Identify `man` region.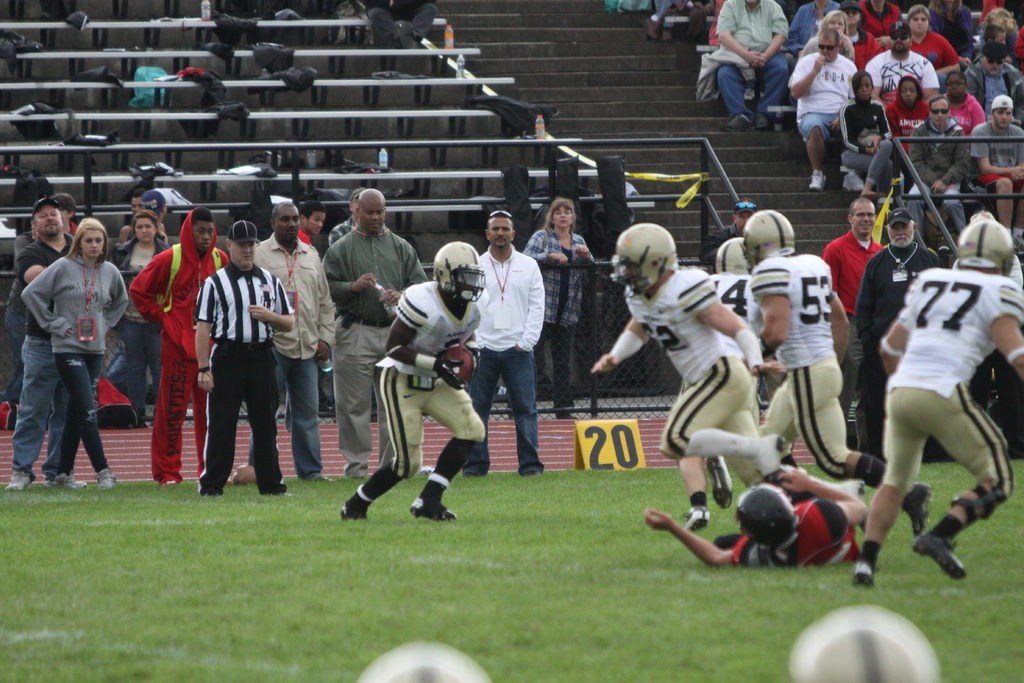
Region: [340, 242, 496, 520].
